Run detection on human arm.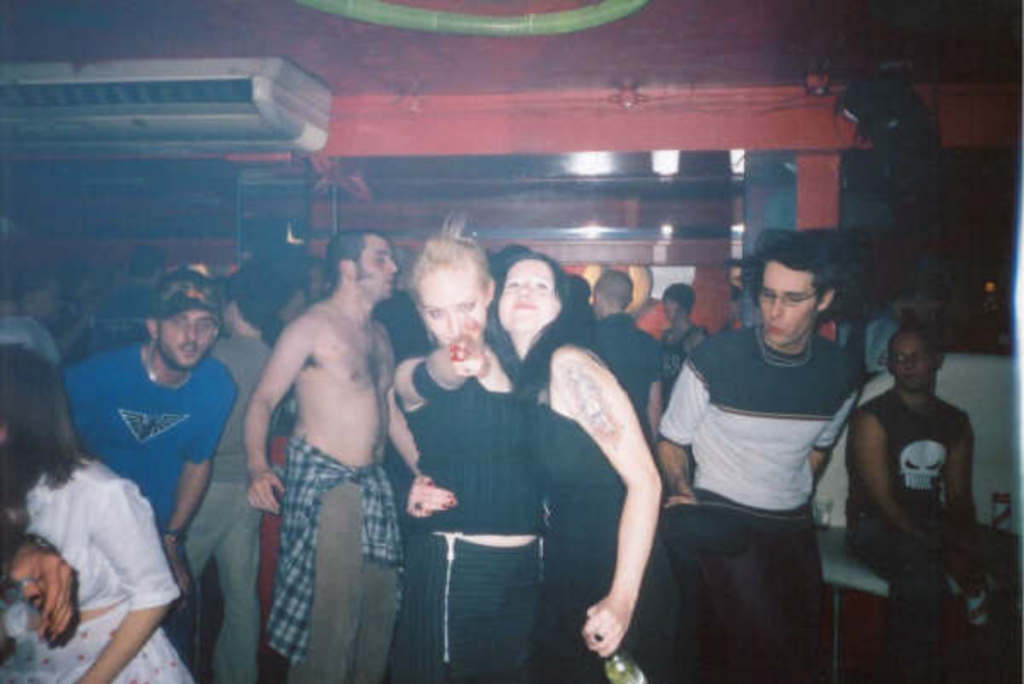
Result: (x1=73, y1=481, x2=181, y2=682).
